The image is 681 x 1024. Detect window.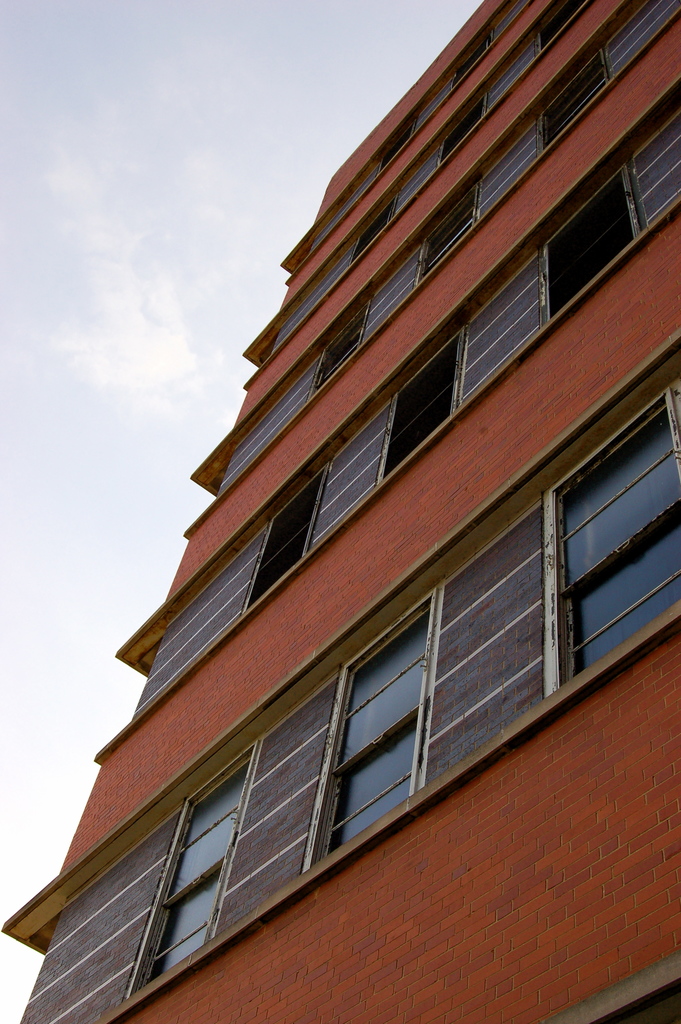
Detection: (519,381,680,694).
